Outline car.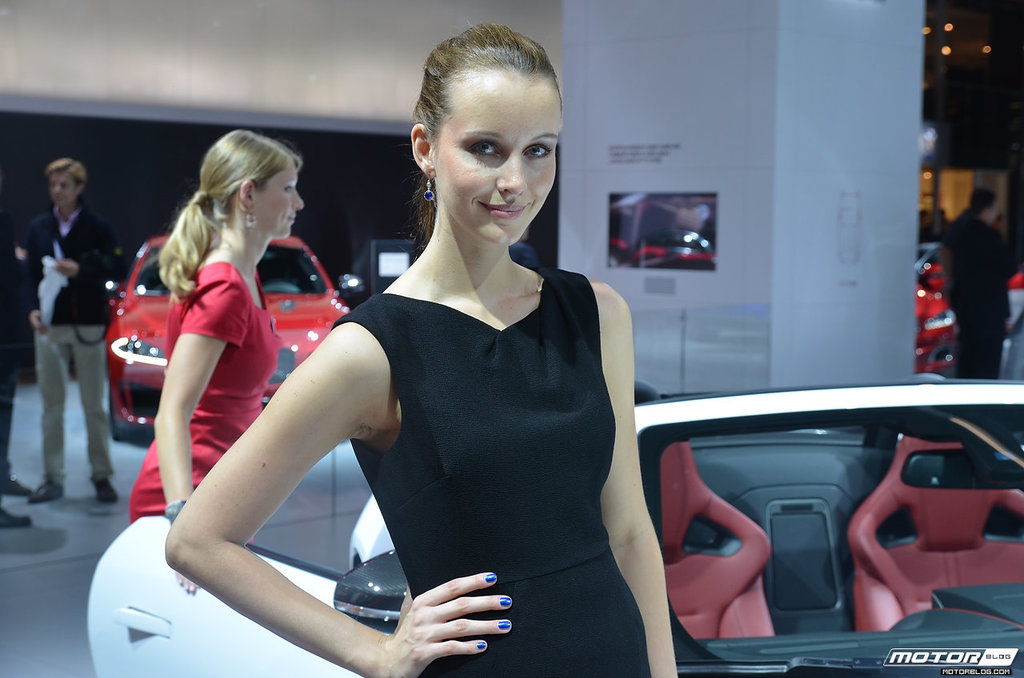
Outline: bbox=(916, 242, 941, 270).
